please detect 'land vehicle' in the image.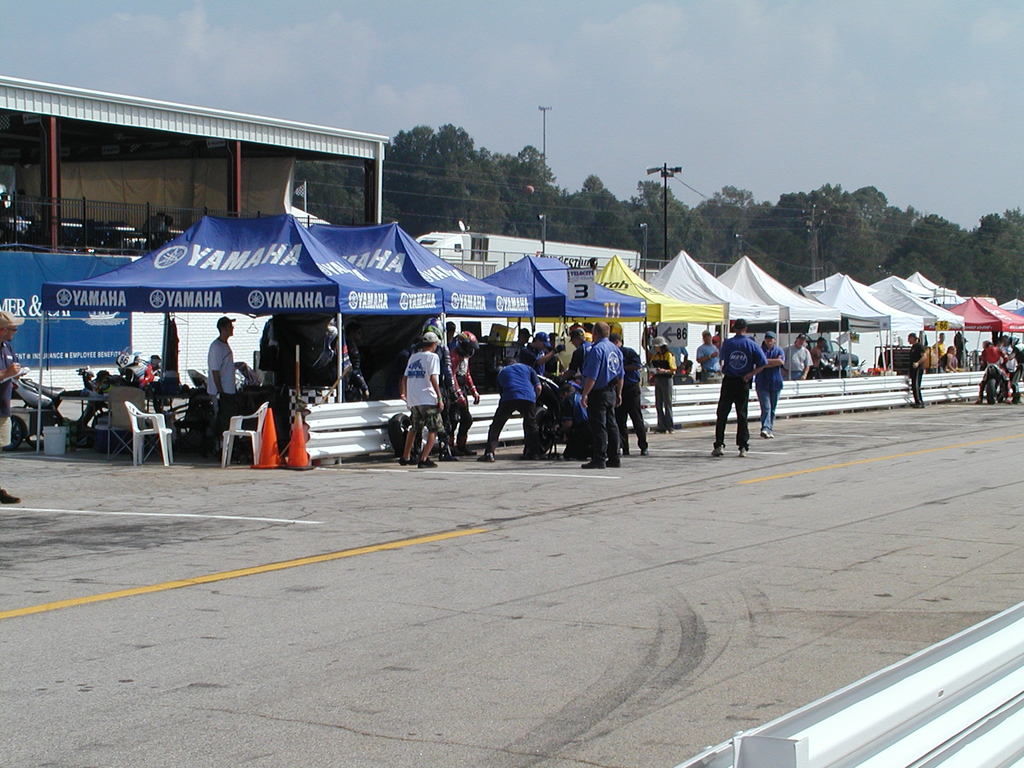
{"x1": 986, "y1": 364, "x2": 1016, "y2": 399}.
